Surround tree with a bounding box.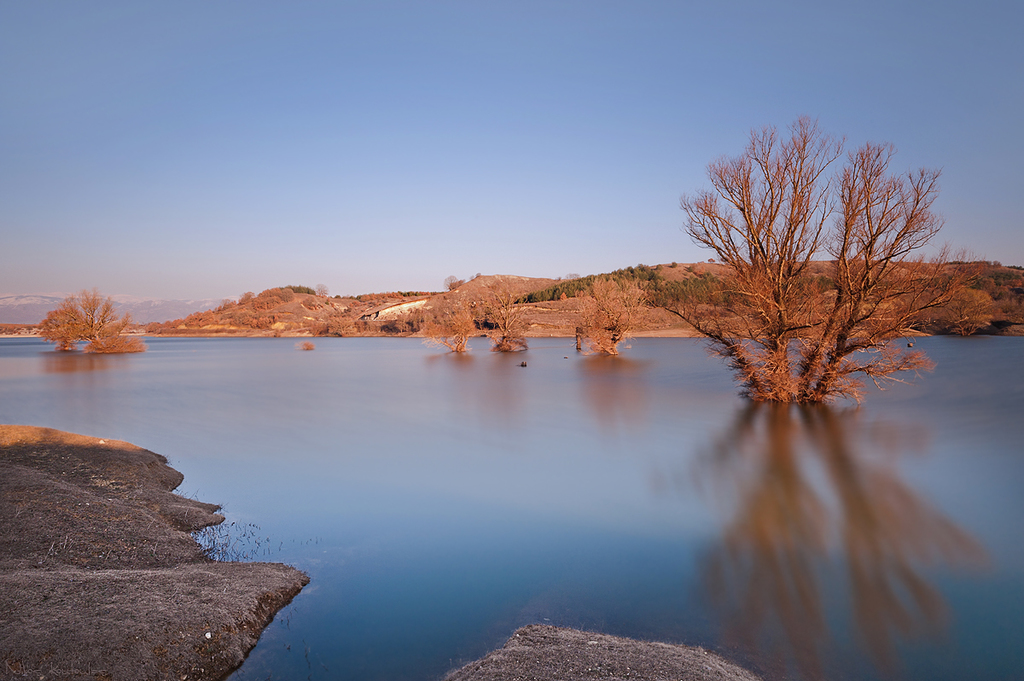
pyautogui.locateOnScreen(486, 287, 532, 361).
